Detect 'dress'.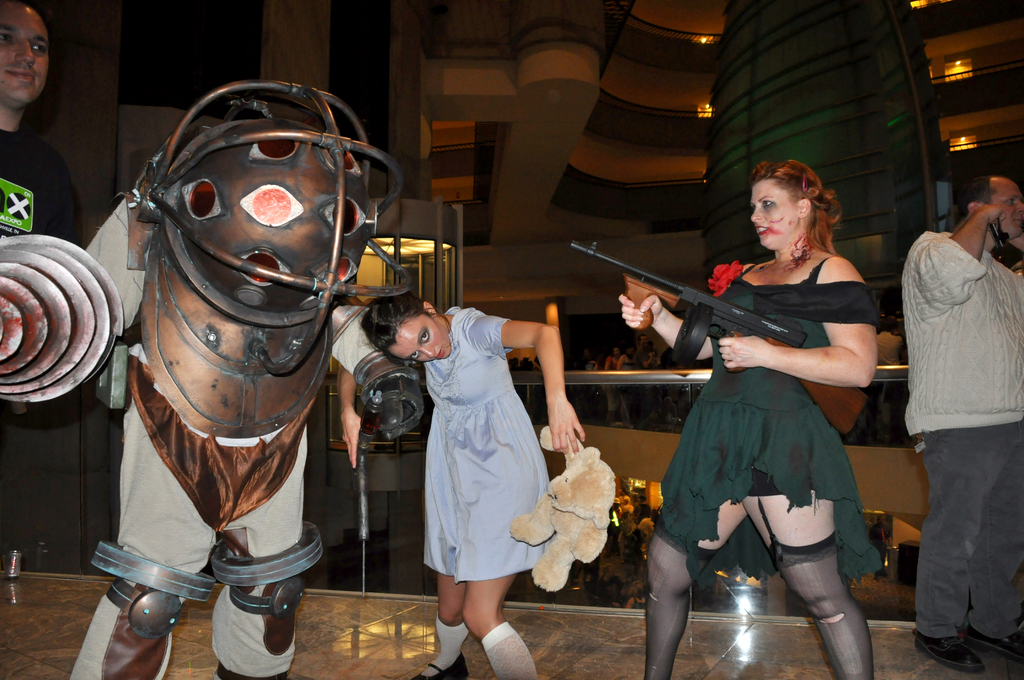
Detected at locate(421, 308, 556, 585).
